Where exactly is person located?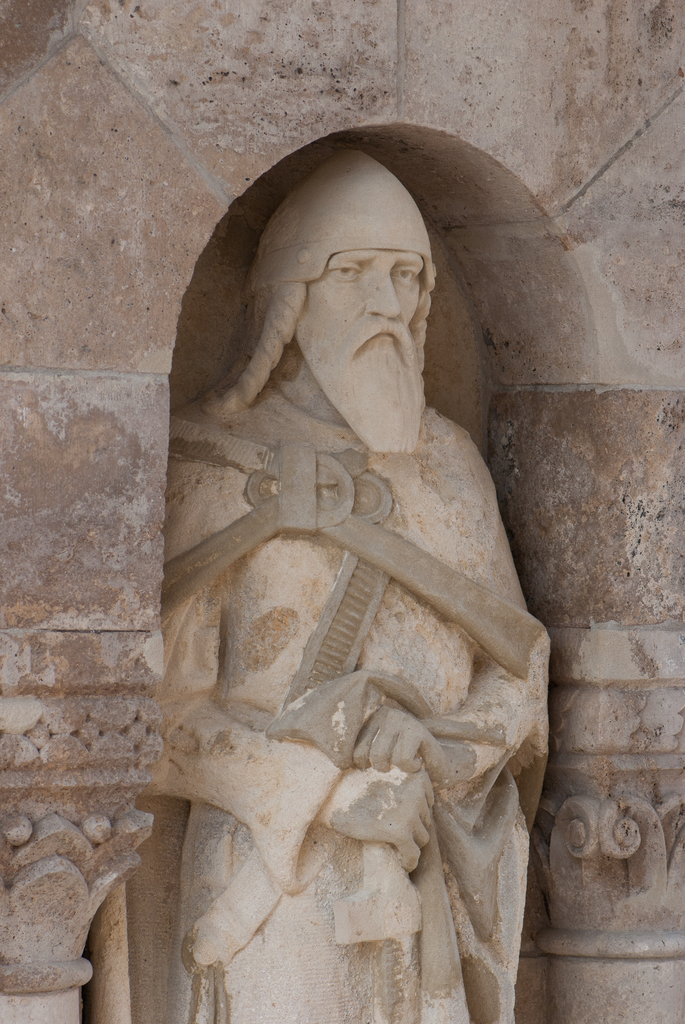
Its bounding box is [153, 149, 555, 1023].
